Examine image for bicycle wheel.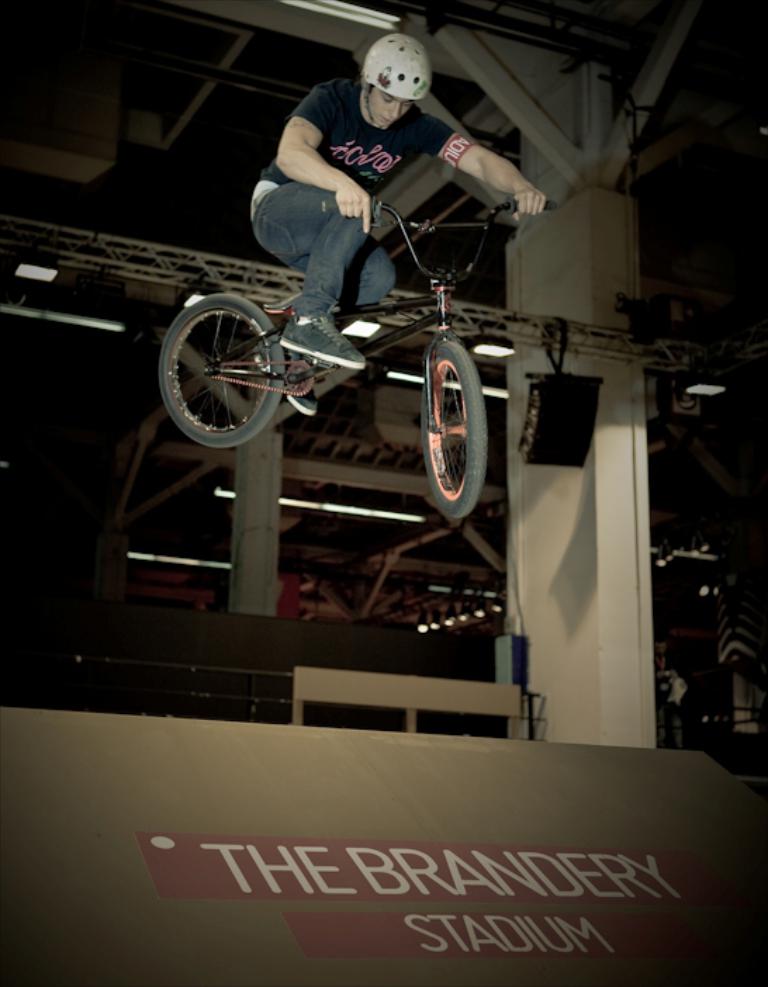
Examination result: crop(155, 294, 287, 456).
